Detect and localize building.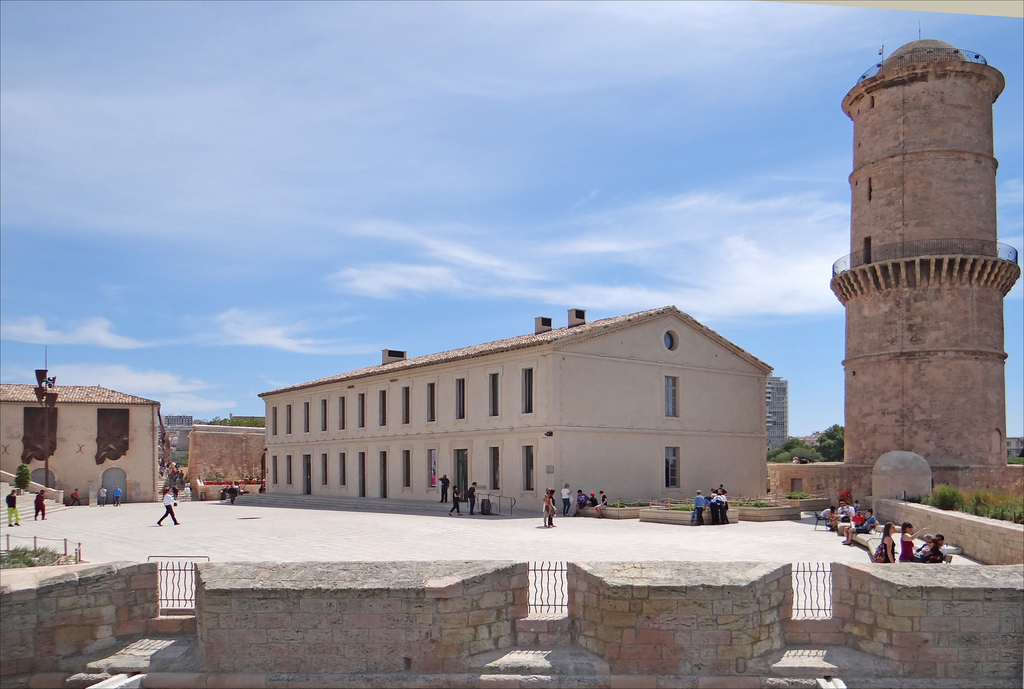
Localized at (765, 380, 788, 455).
